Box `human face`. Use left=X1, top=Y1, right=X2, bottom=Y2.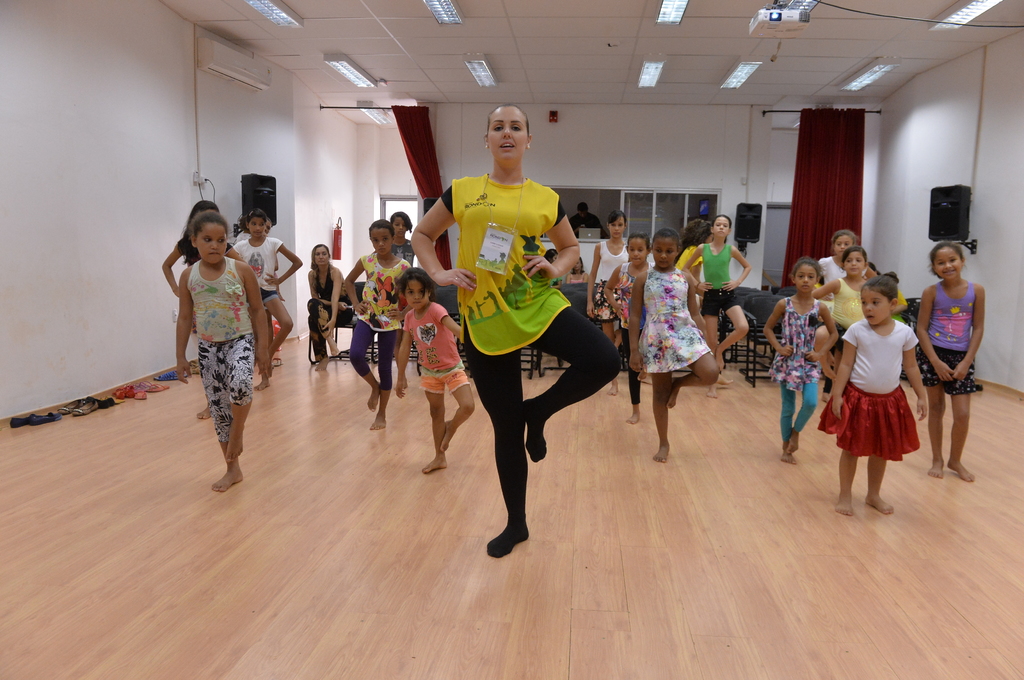
left=631, top=239, right=649, bottom=265.
